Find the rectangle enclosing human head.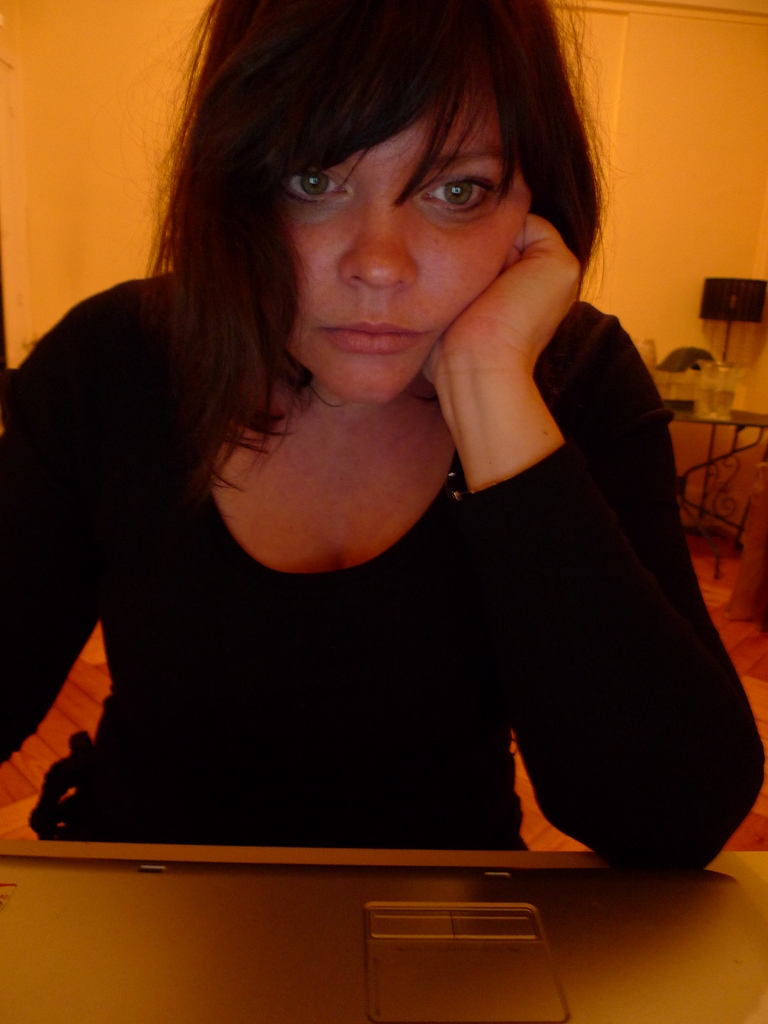
(left=184, top=10, right=592, bottom=396).
